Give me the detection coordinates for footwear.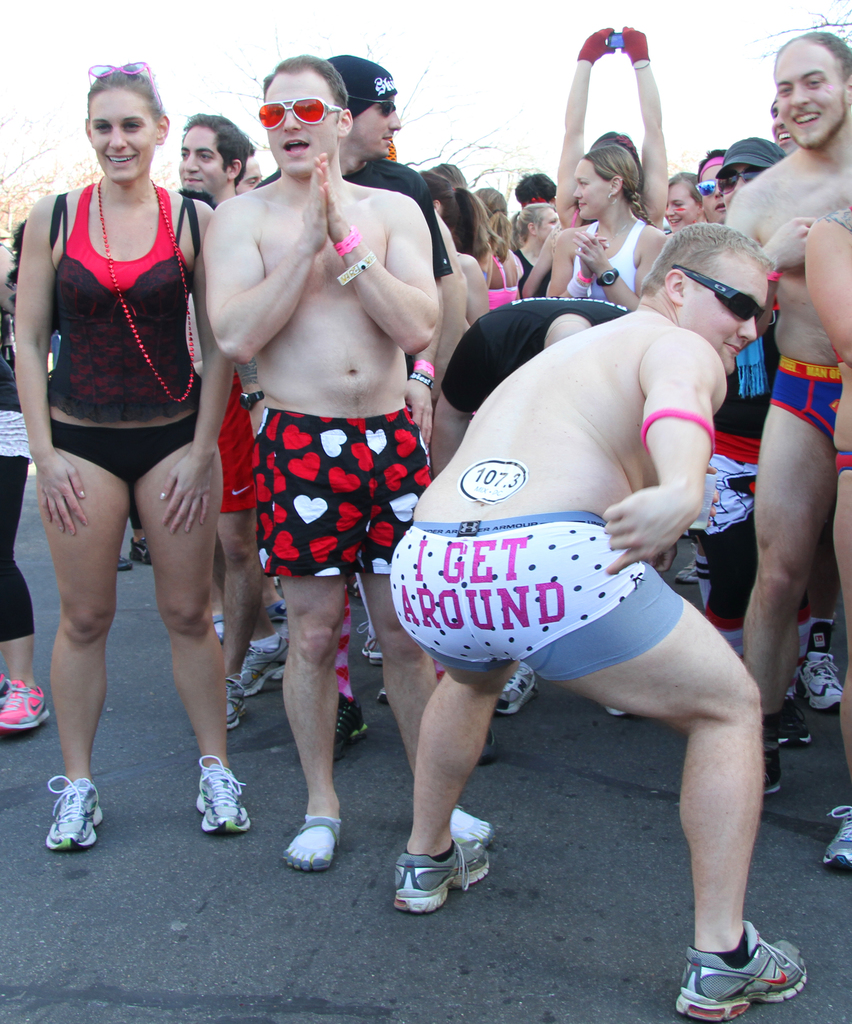
bbox(116, 557, 127, 571).
